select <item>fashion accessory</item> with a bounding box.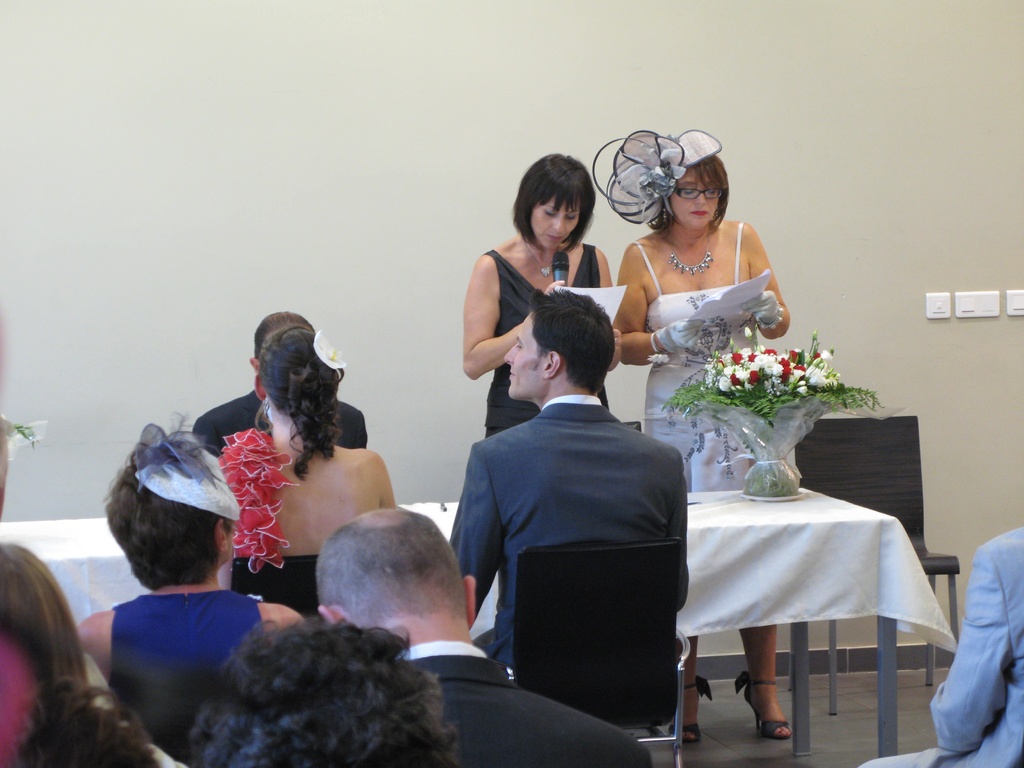
<bbox>593, 132, 721, 225</bbox>.
